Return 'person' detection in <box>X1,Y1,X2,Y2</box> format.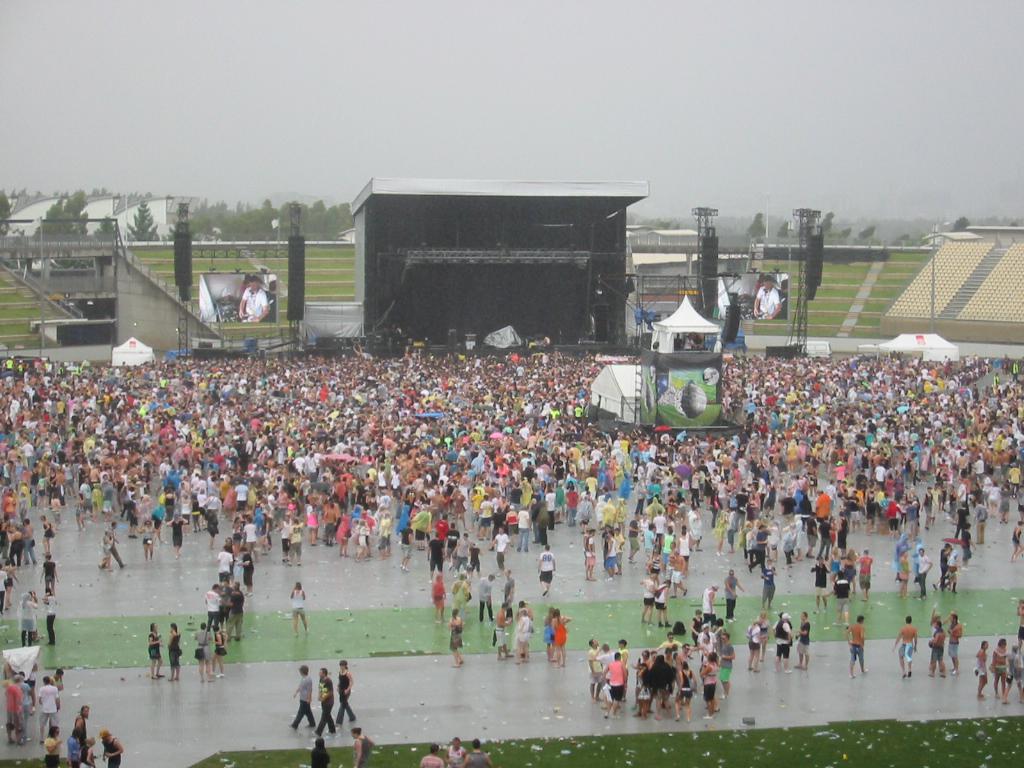
<box>550,604,571,668</box>.
